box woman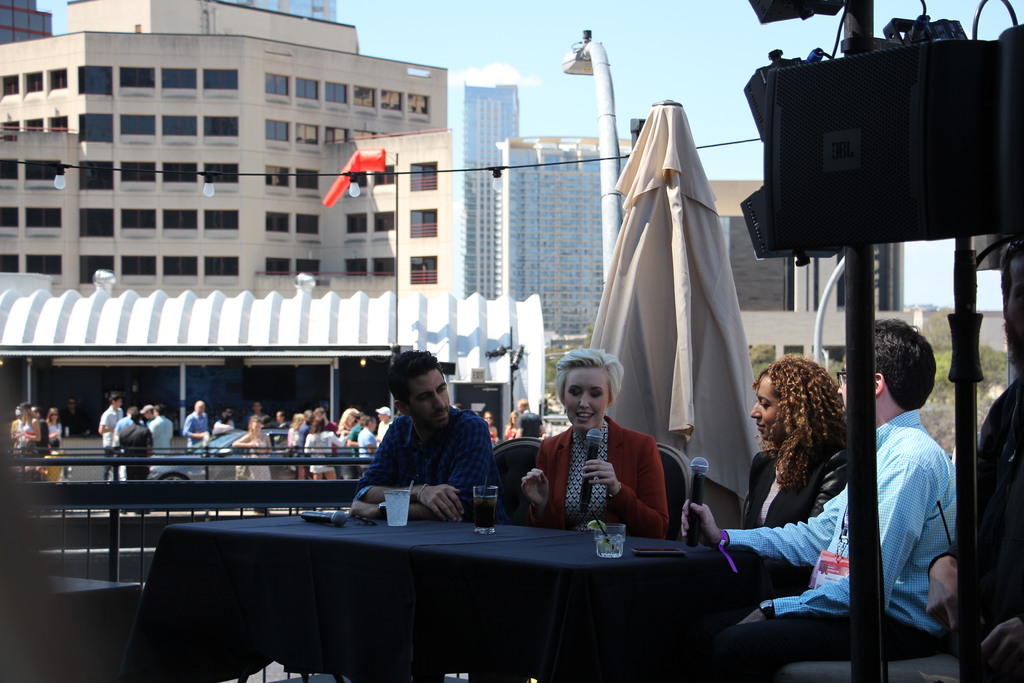
[529,346,676,547]
